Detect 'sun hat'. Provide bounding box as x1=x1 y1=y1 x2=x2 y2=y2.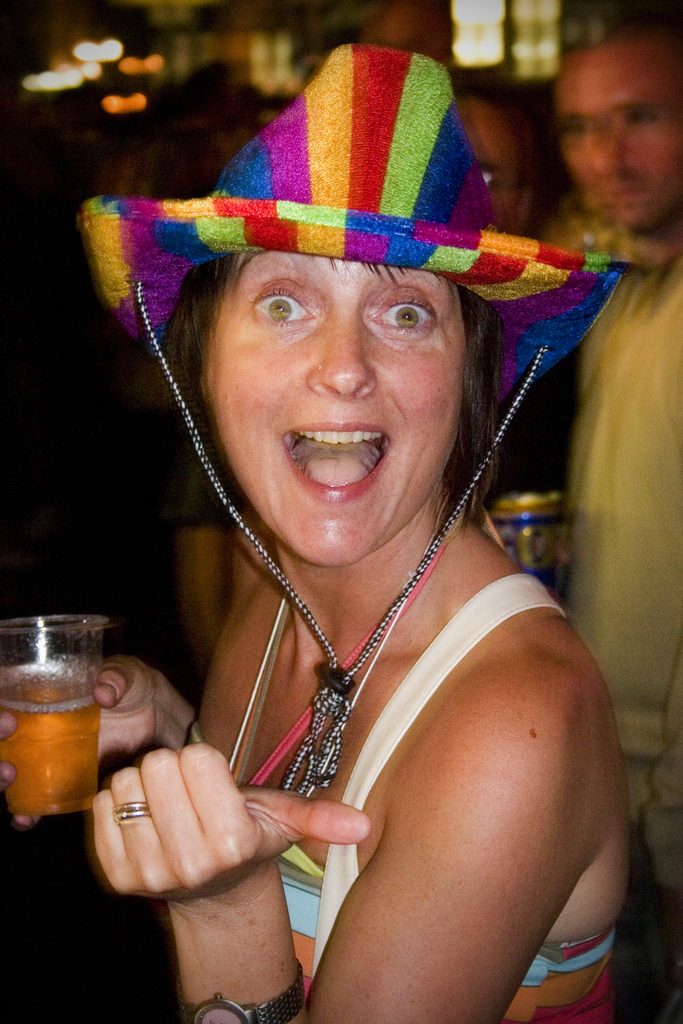
x1=76 y1=46 x2=672 y2=795.
